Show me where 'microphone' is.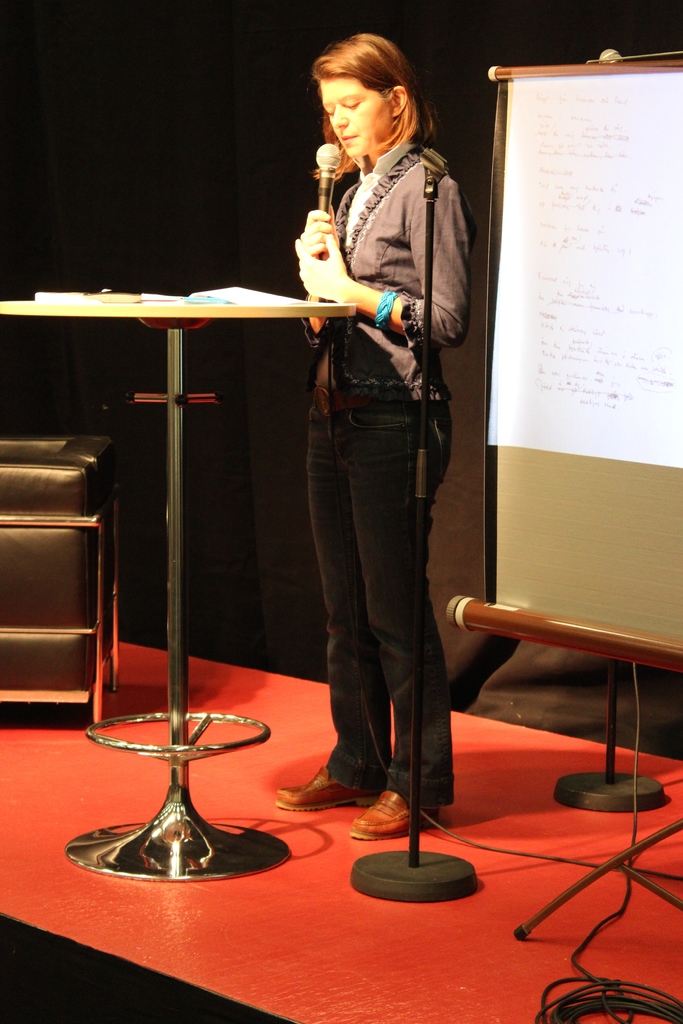
'microphone' is at [x1=315, y1=141, x2=342, y2=255].
